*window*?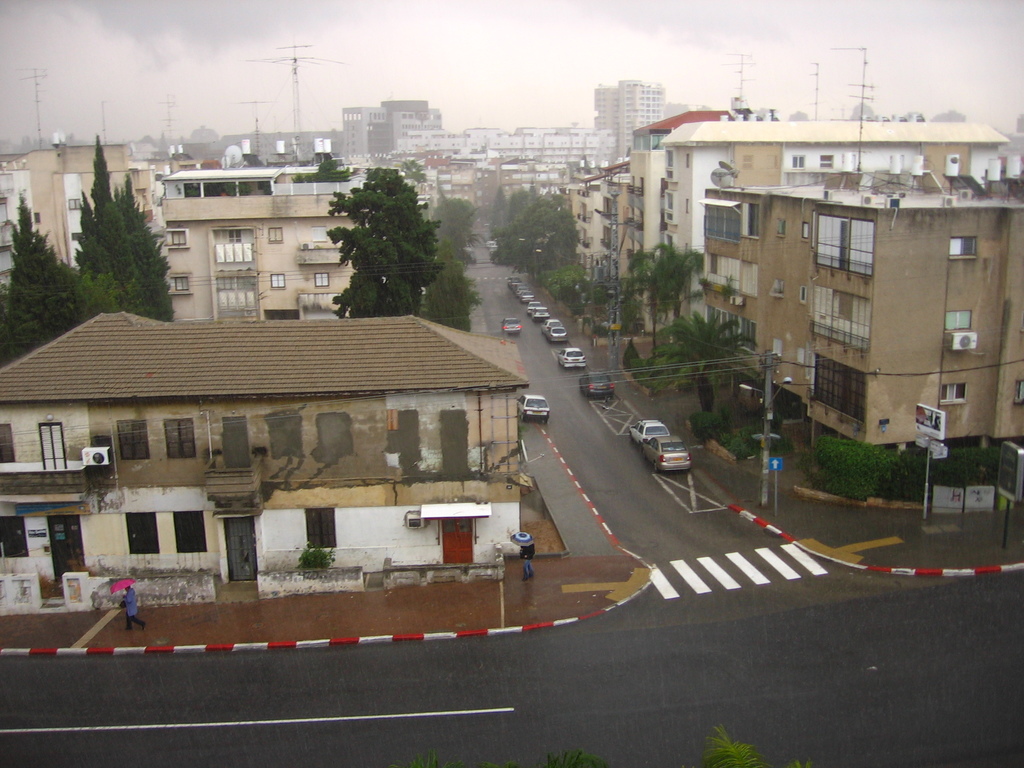
rect(943, 309, 970, 329)
